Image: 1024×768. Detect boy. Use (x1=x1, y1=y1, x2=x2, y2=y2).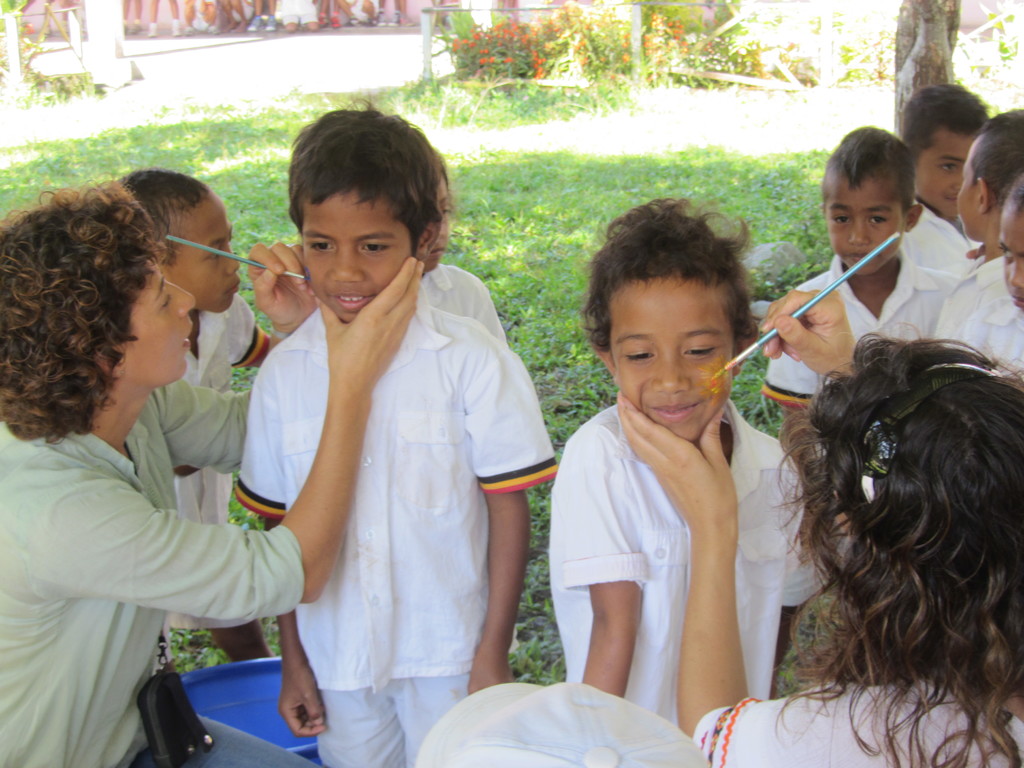
(x1=549, y1=198, x2=852, y2=726).
